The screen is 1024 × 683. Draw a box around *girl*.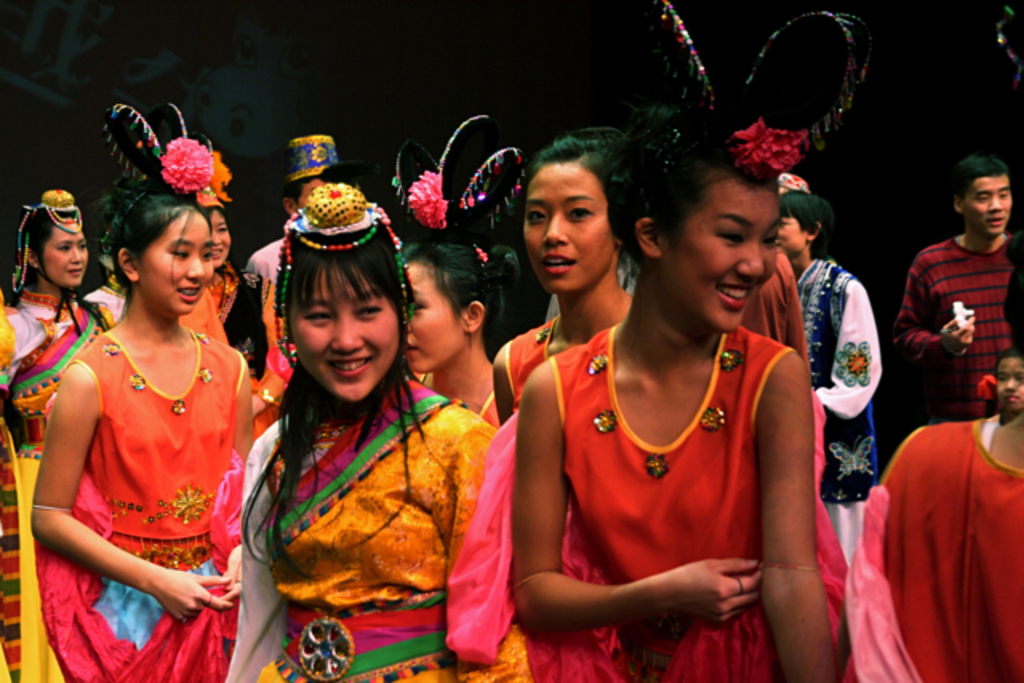
(491, 134, 646, 408).
